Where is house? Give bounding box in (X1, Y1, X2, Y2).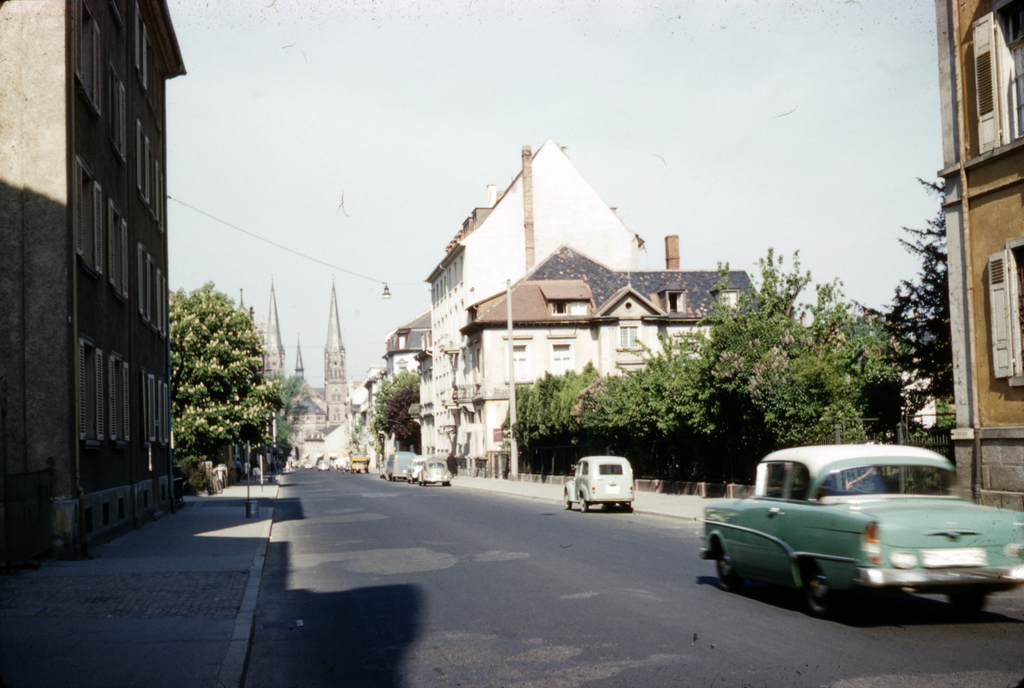
(928, 0, 1023, 530).
